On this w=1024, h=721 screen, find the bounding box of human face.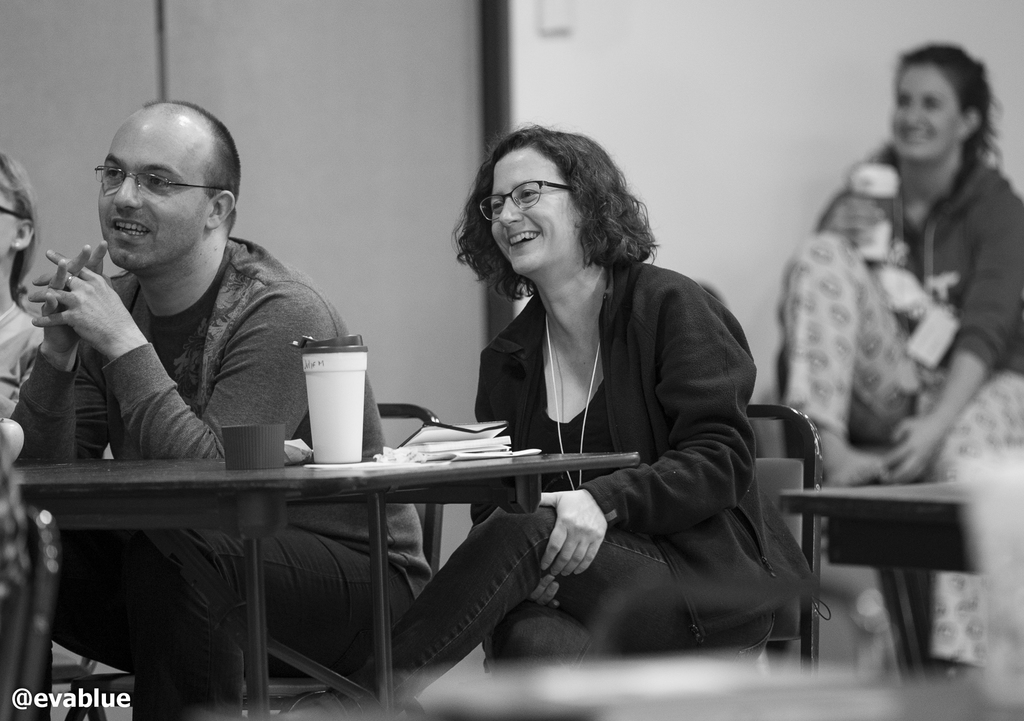
Bounding box: region(890, 58, 980, 168).
